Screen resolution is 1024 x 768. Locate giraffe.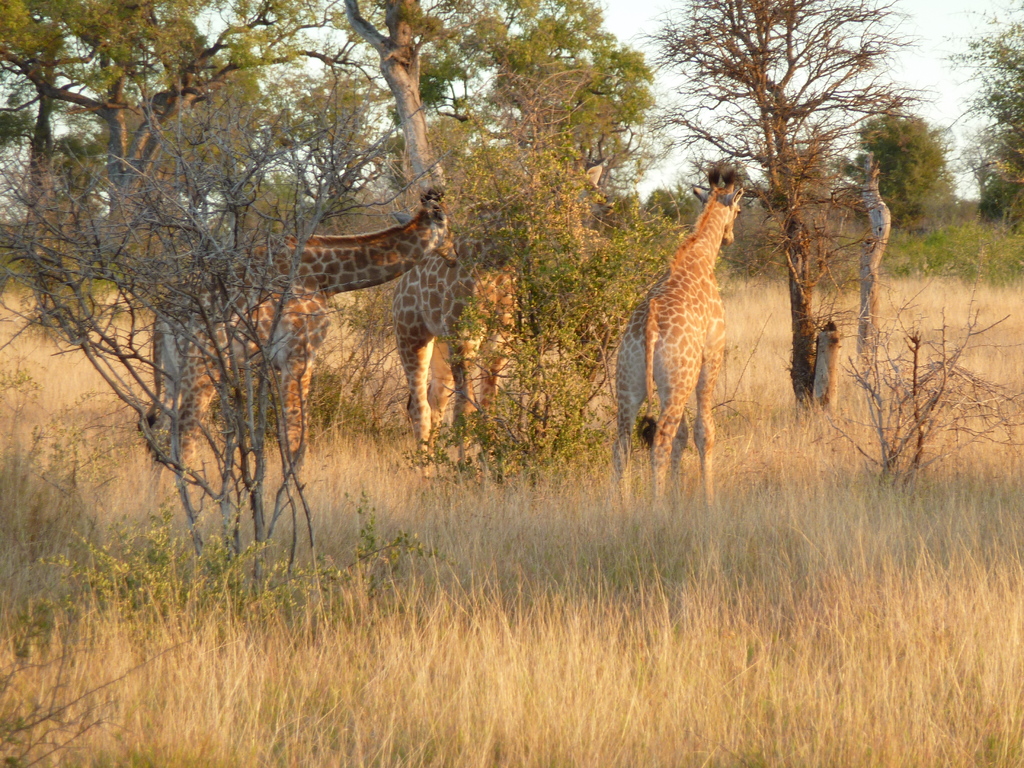
box=[134, 189, 457, 508].
